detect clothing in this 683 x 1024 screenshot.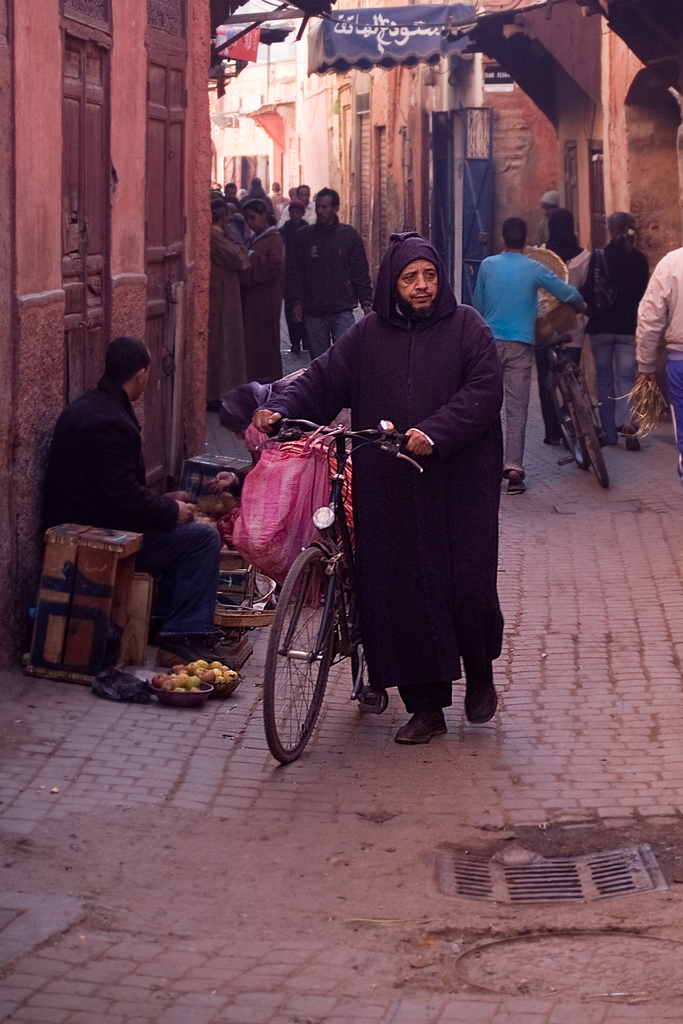
Detection: (x1=470, y1=244, x2=580, y2=473).
